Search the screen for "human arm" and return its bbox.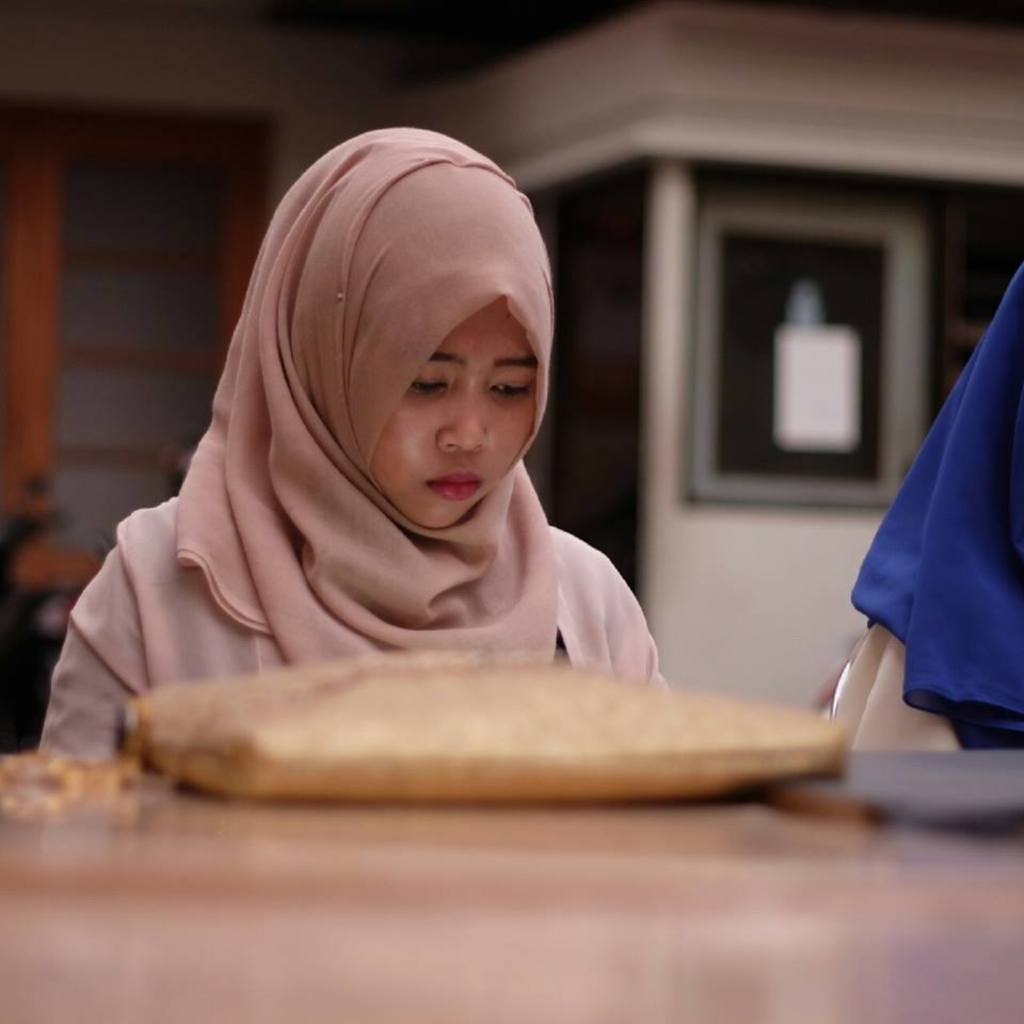
Found: 41/557/144/759.
